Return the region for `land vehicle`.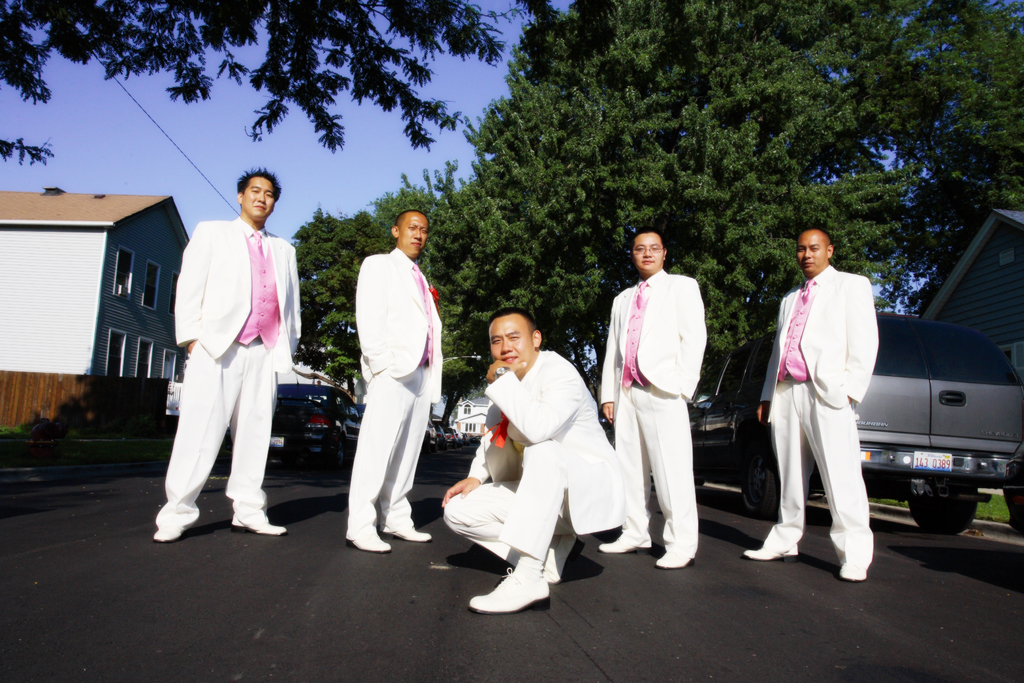
bbox=(265, 368, 362, 475).
